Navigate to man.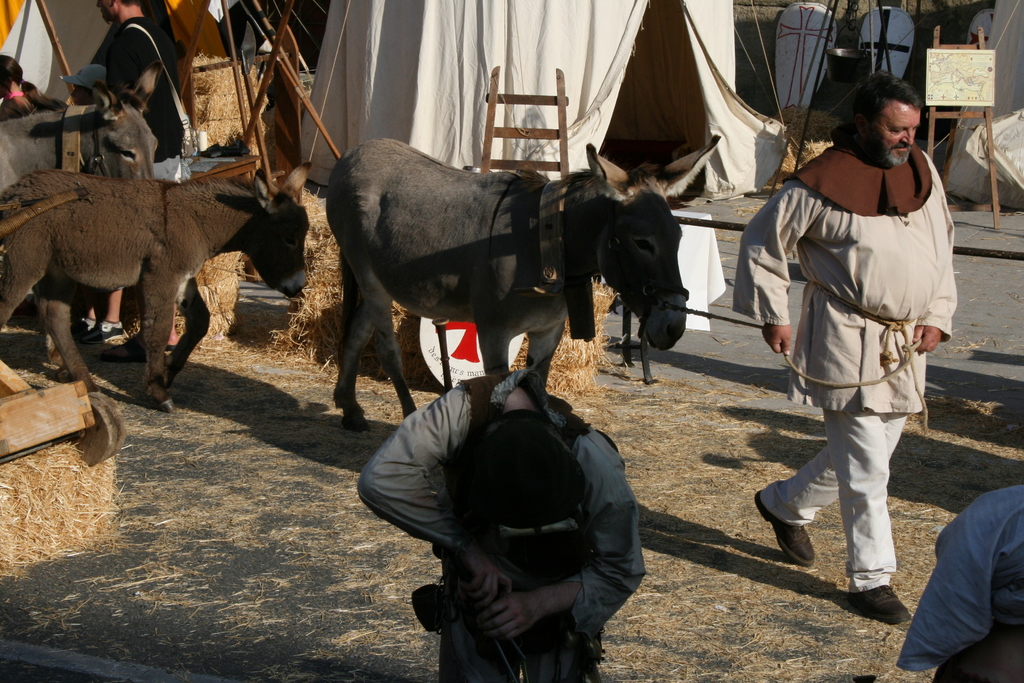
Navigation target: <box>357,368,647,682</box>.
